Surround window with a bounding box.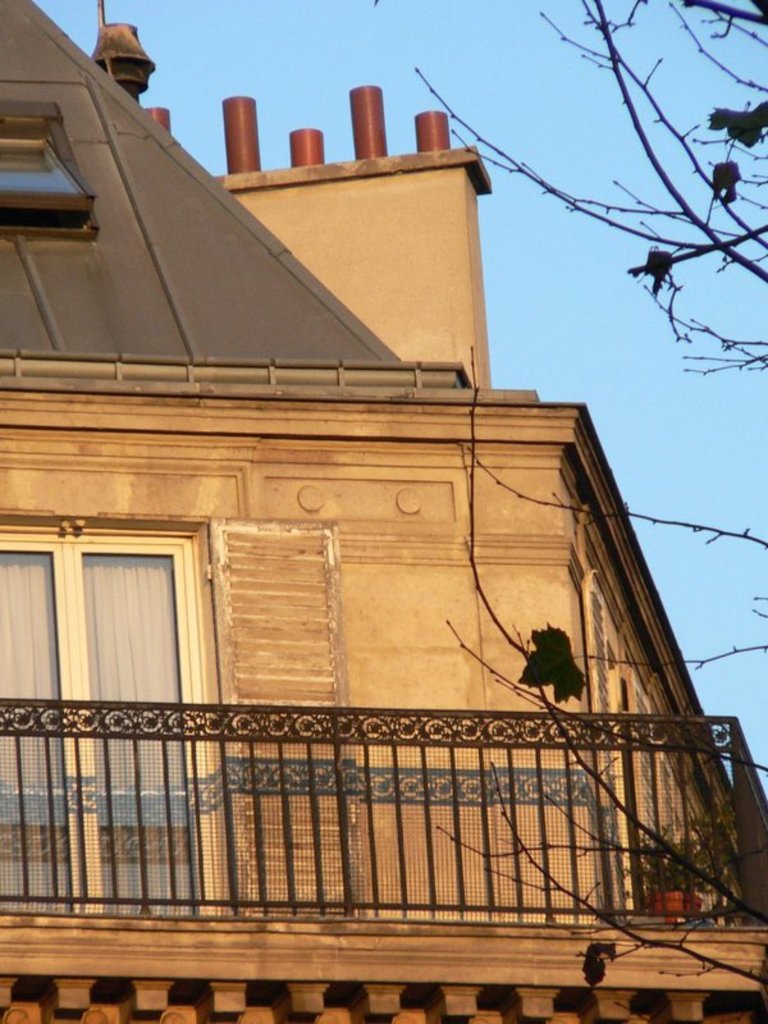
[x1=0, y1=517, x2=256, y2=923].
